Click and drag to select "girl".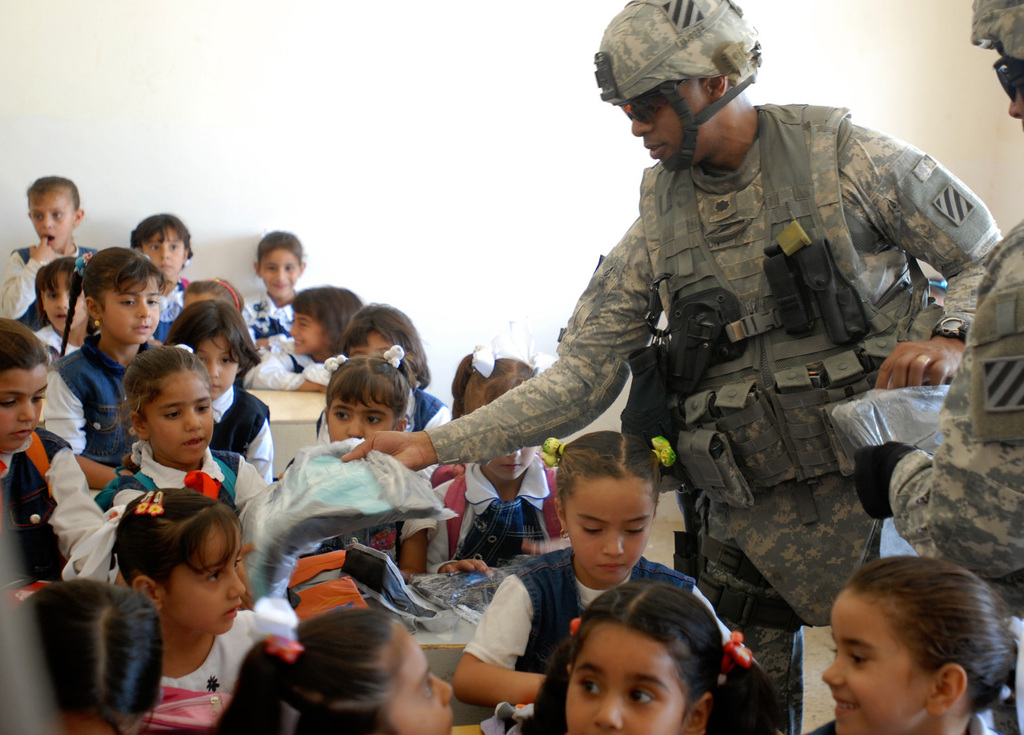
Selection: (423, 320, 575, 576).
